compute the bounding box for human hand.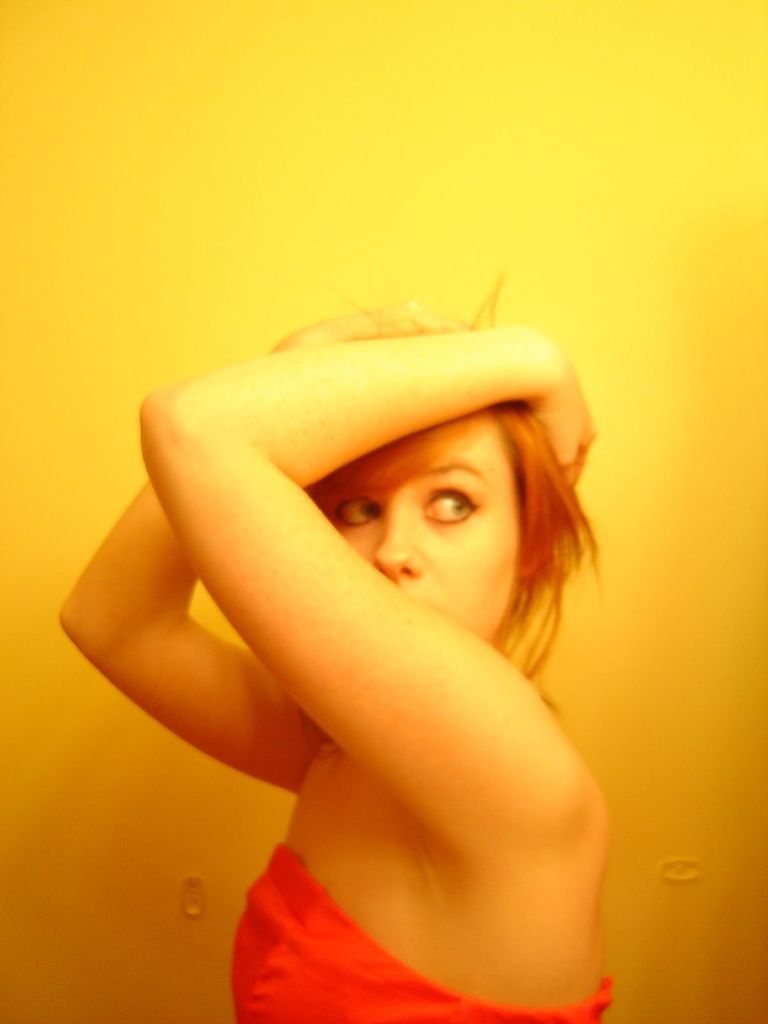
515/359/599/483.
